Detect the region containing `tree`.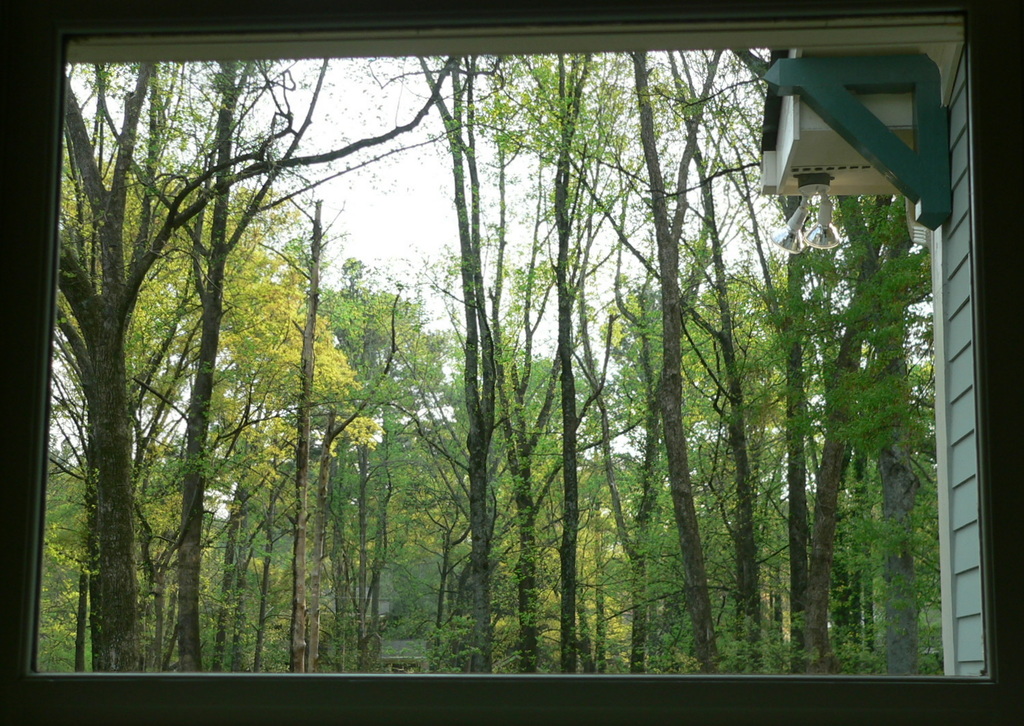
bbox=(418, 52, 539, 674).
